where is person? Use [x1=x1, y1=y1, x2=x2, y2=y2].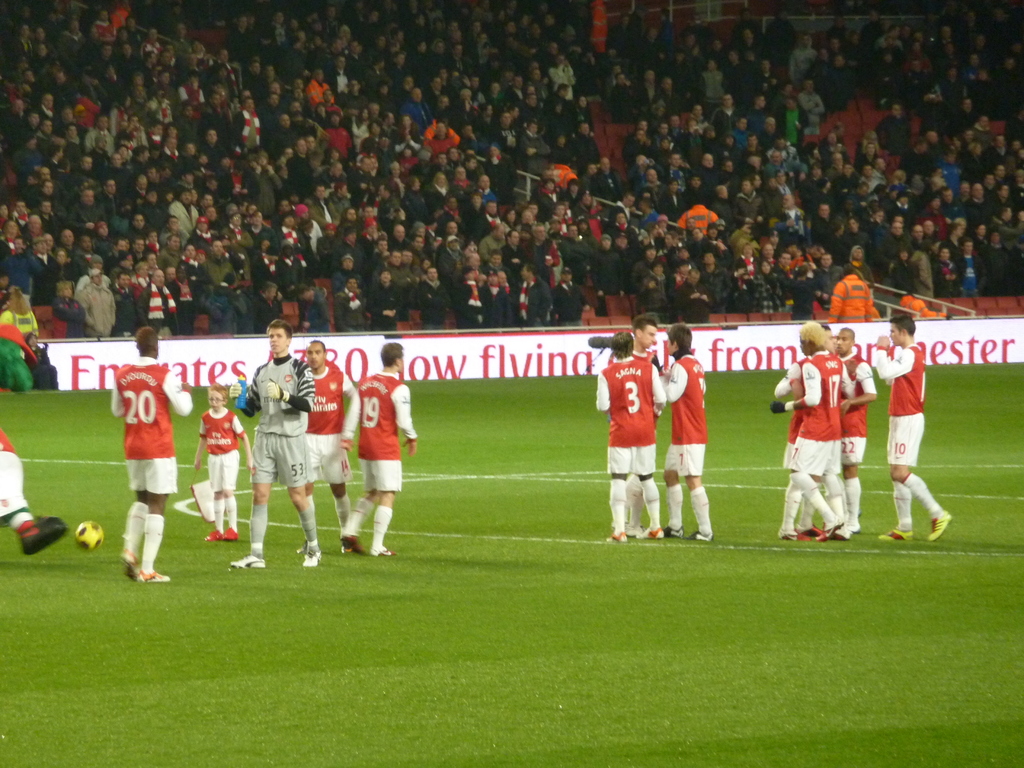
[x1=771, y1=324, x2=859, y2=541].
